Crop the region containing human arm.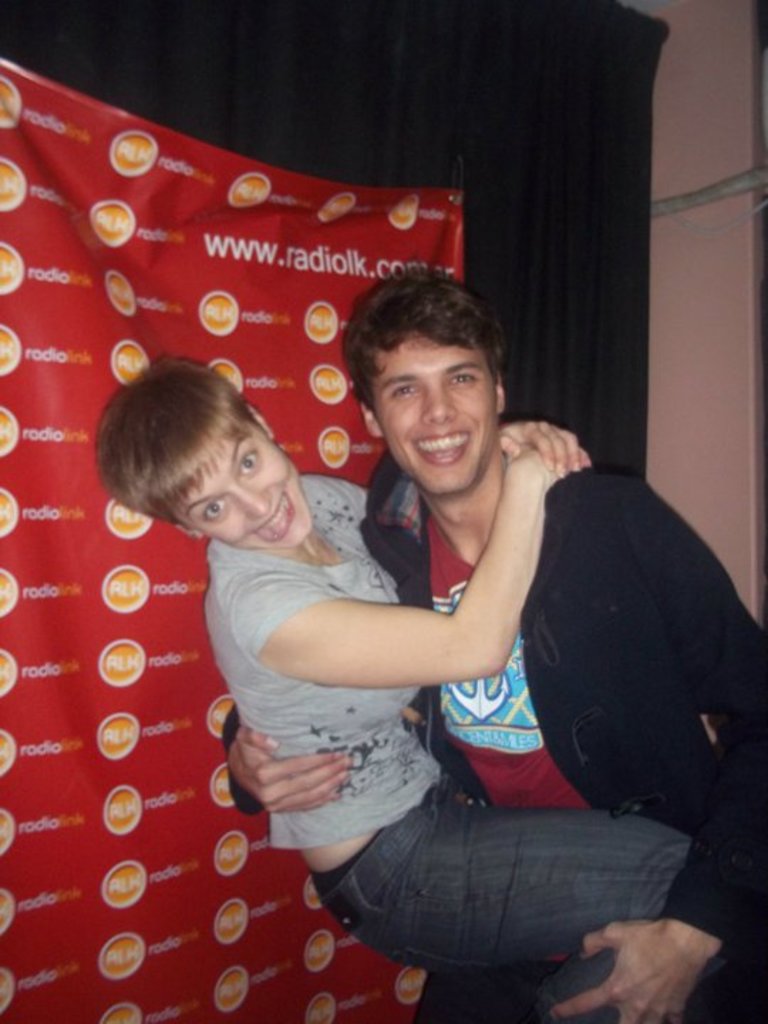
Crop region: {"left": 249, "top": 475, "right": 599, "bottom": 759}.
